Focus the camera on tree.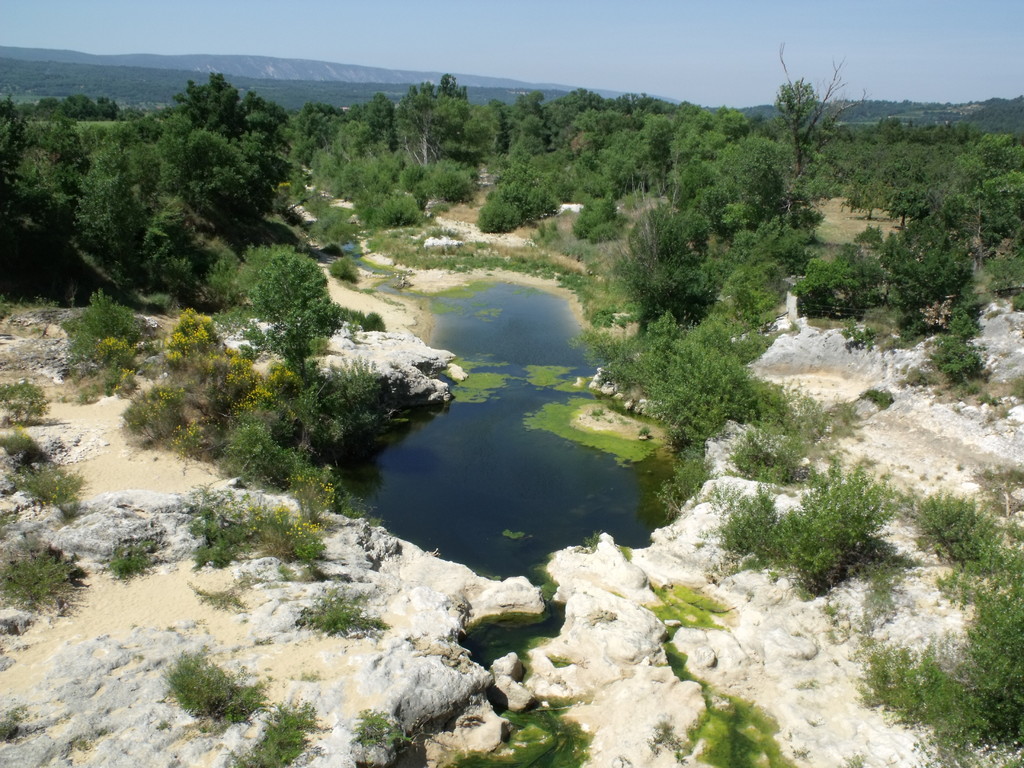
Focus region: crop(867, 115, 908, 163).
